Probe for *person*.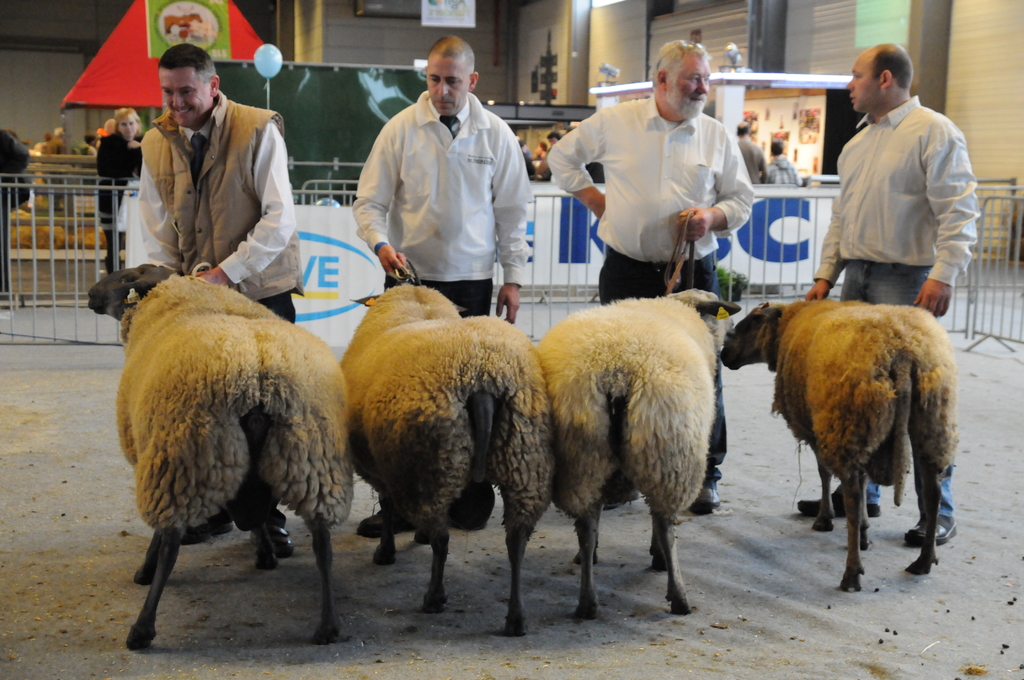
Probe result: select_region(127, 44, 301, 563).
